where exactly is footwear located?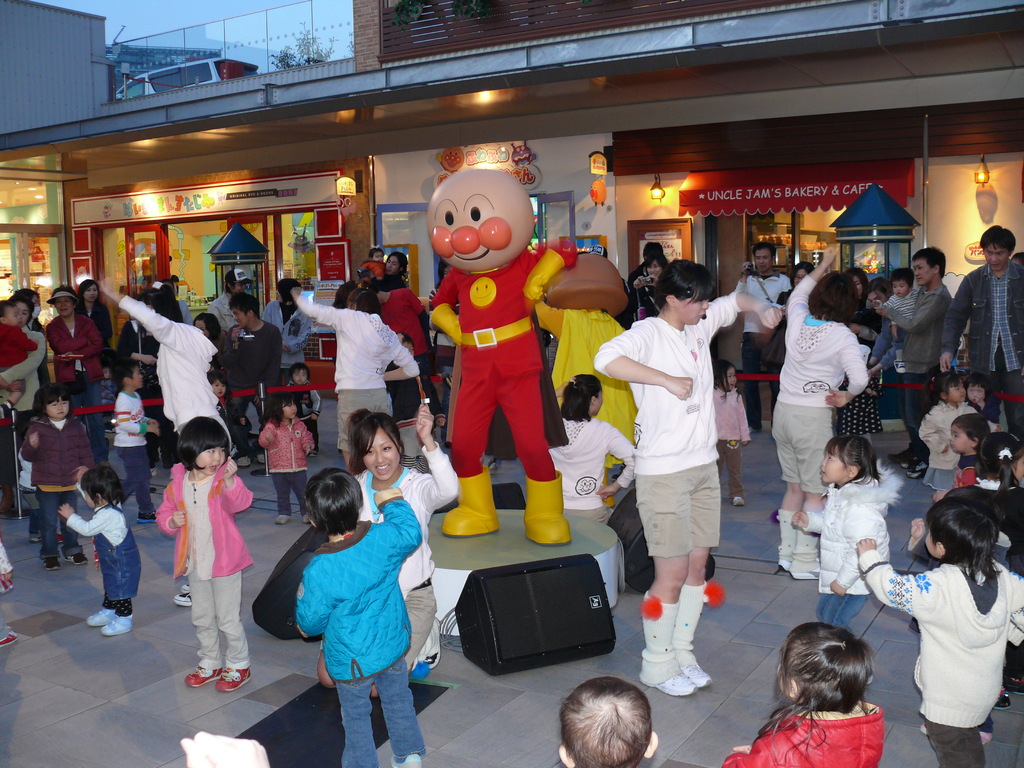
Its bounding box is [x1=895, y1=447, x2=913, y2=463].
